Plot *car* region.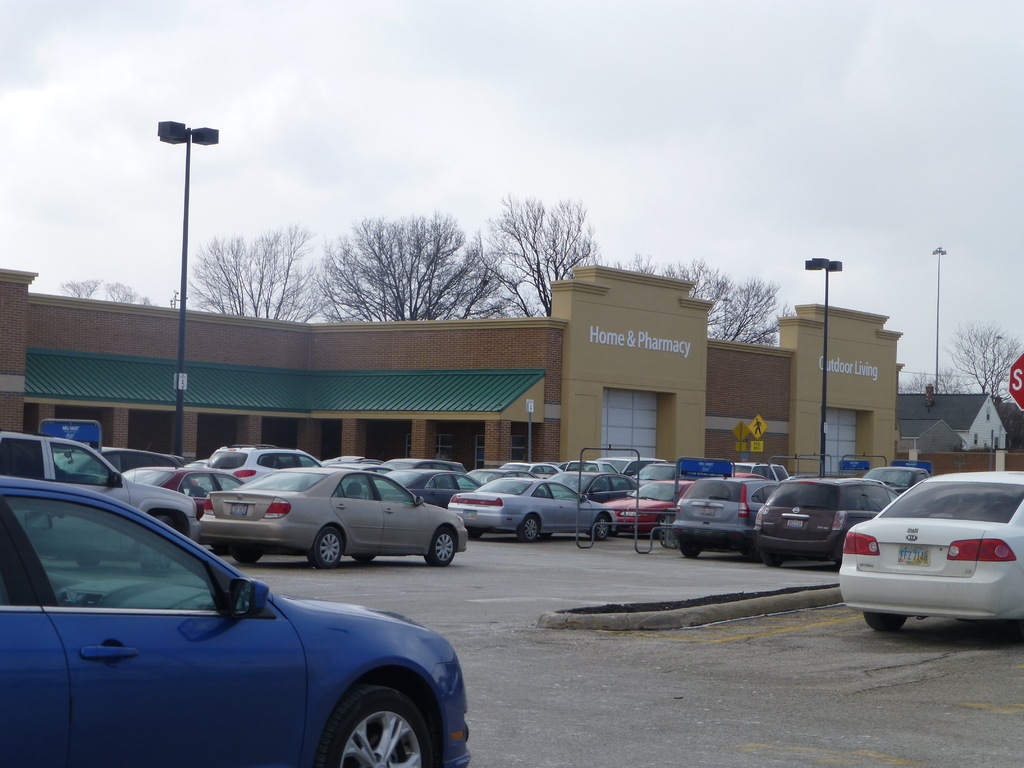
Plotted at left=59, top=447, right=186, bottom=484.
